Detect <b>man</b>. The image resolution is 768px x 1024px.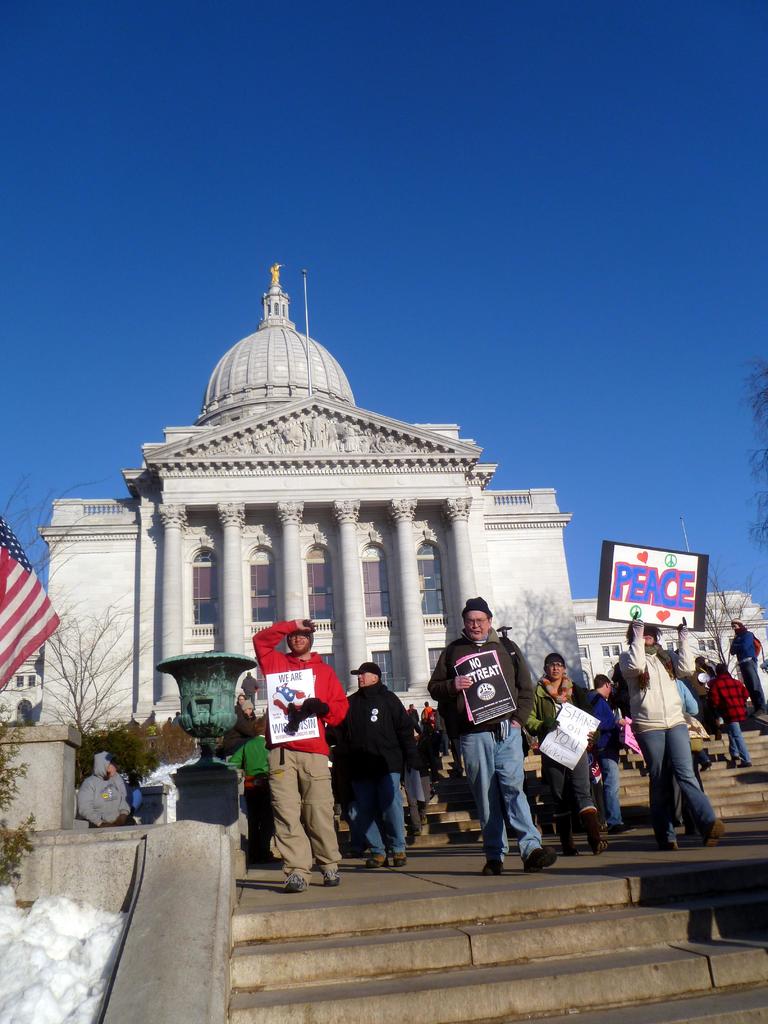
bbox=(439, 600, 556, 870).
